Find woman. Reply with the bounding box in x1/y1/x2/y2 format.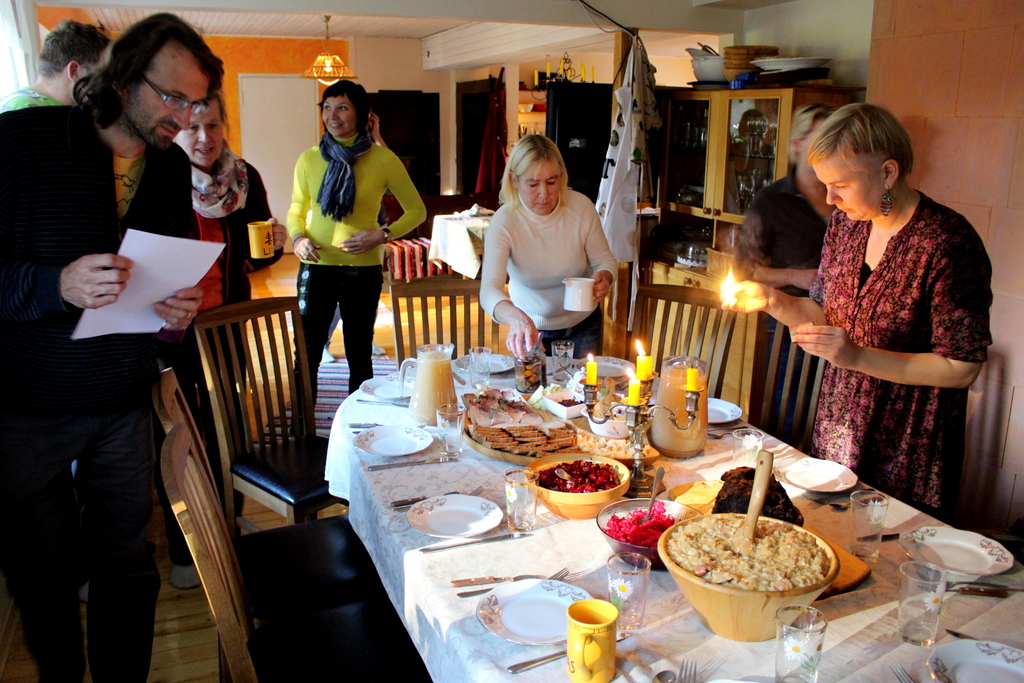
164/92/289/588.
